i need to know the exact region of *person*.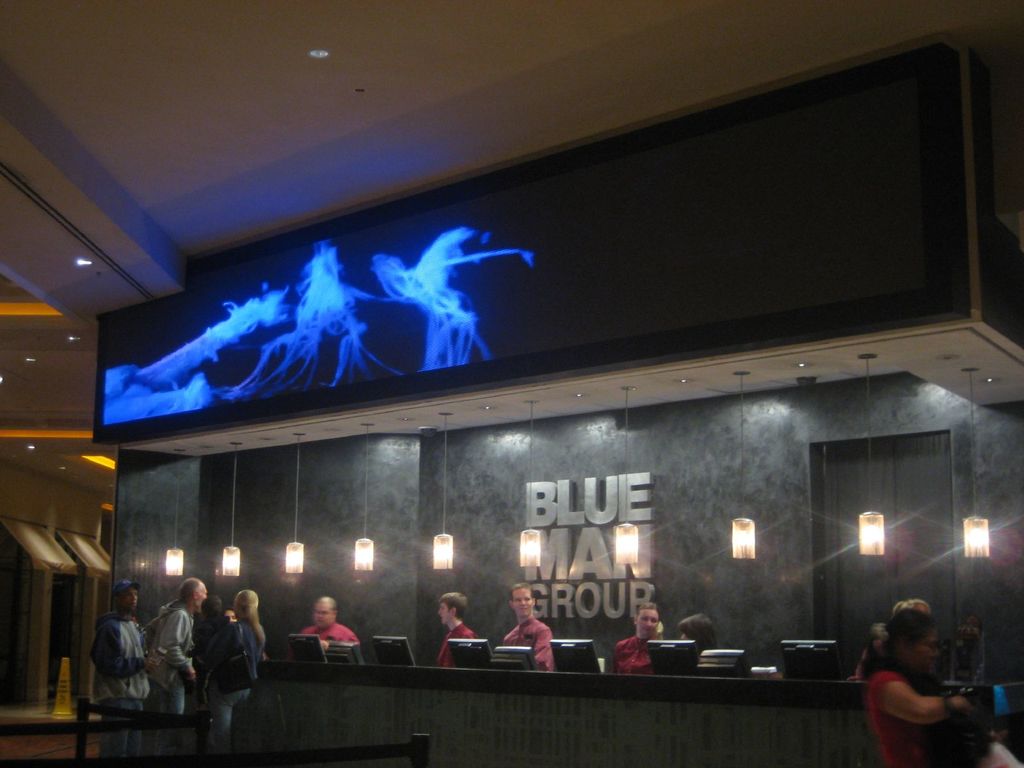
Region: locate(606, 601, 658, 673).
